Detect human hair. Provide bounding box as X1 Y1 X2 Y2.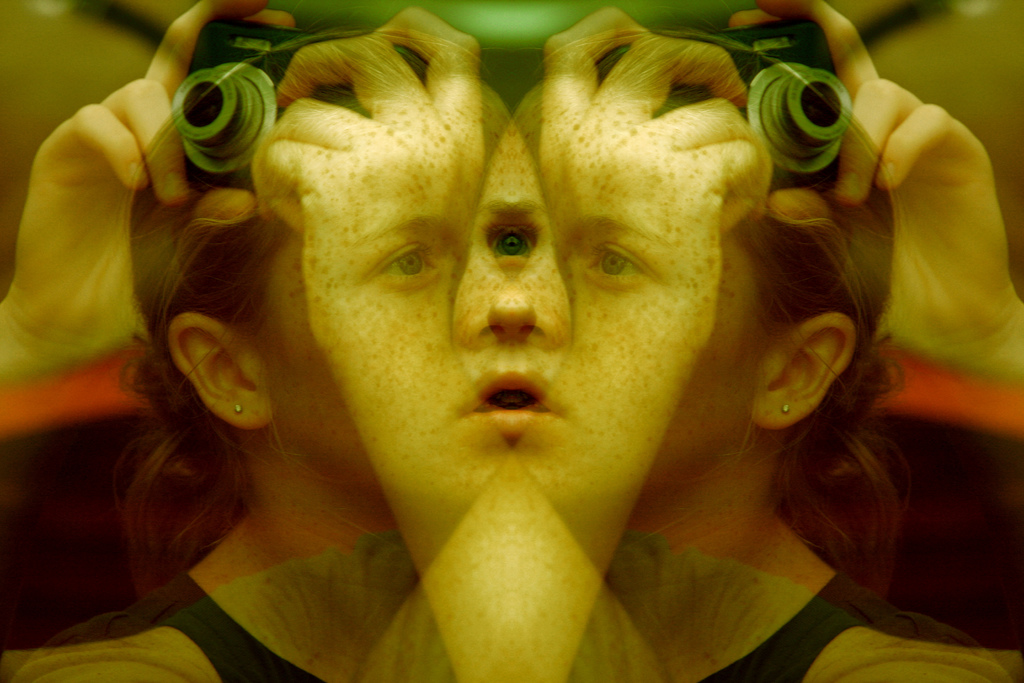
111 1 499 602.
